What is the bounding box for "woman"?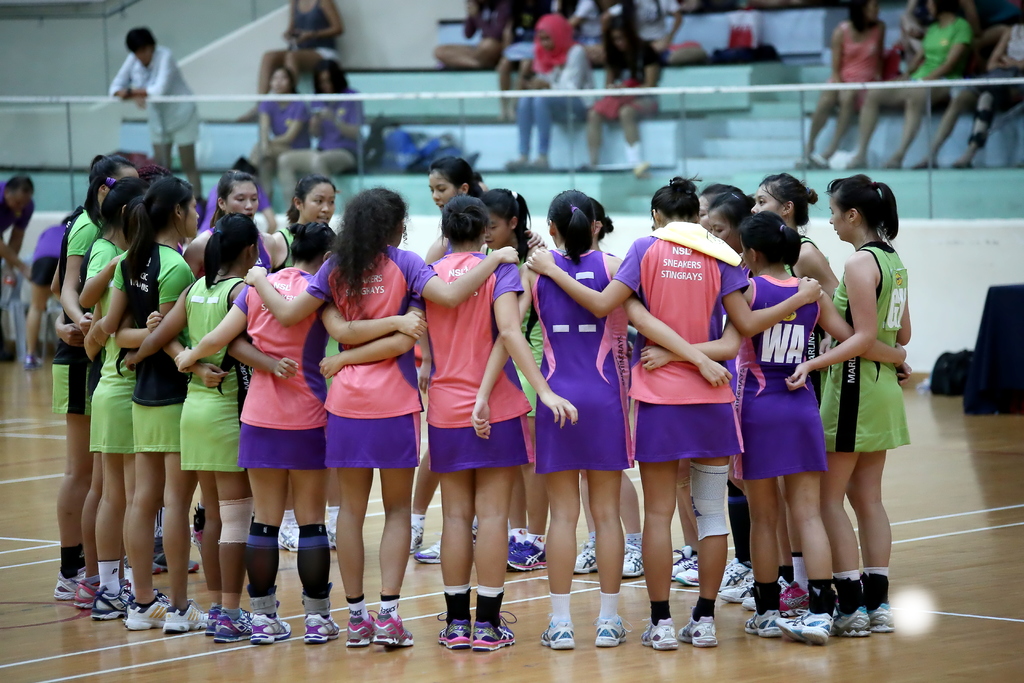
rect(637, 210, 906, 641).
